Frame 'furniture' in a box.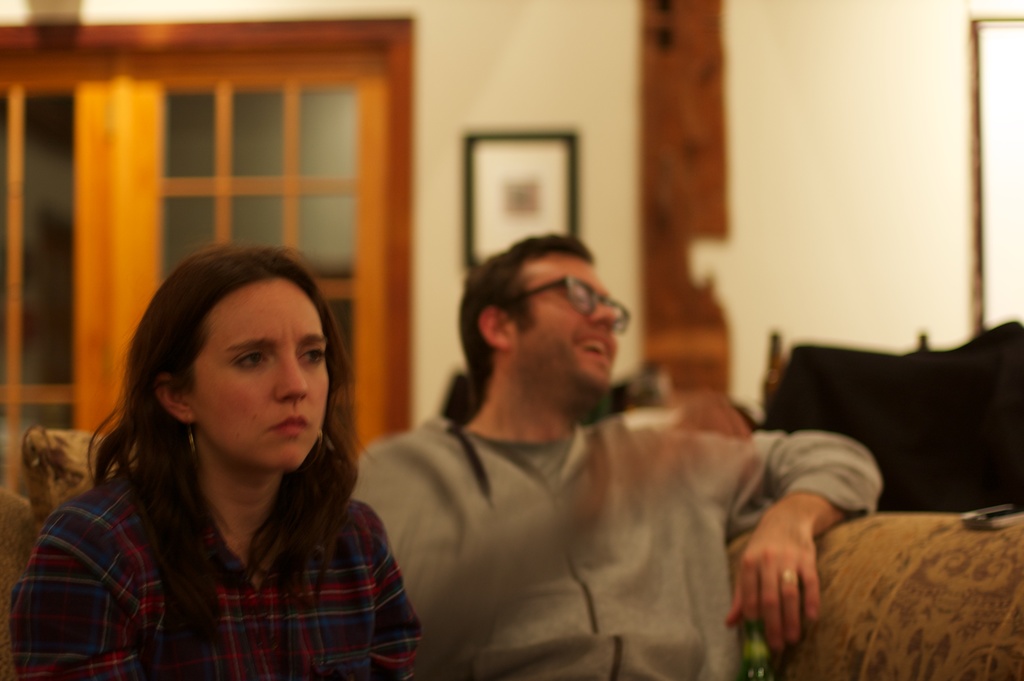
[x1=764, y1=324, x2=1023, y2=501].
